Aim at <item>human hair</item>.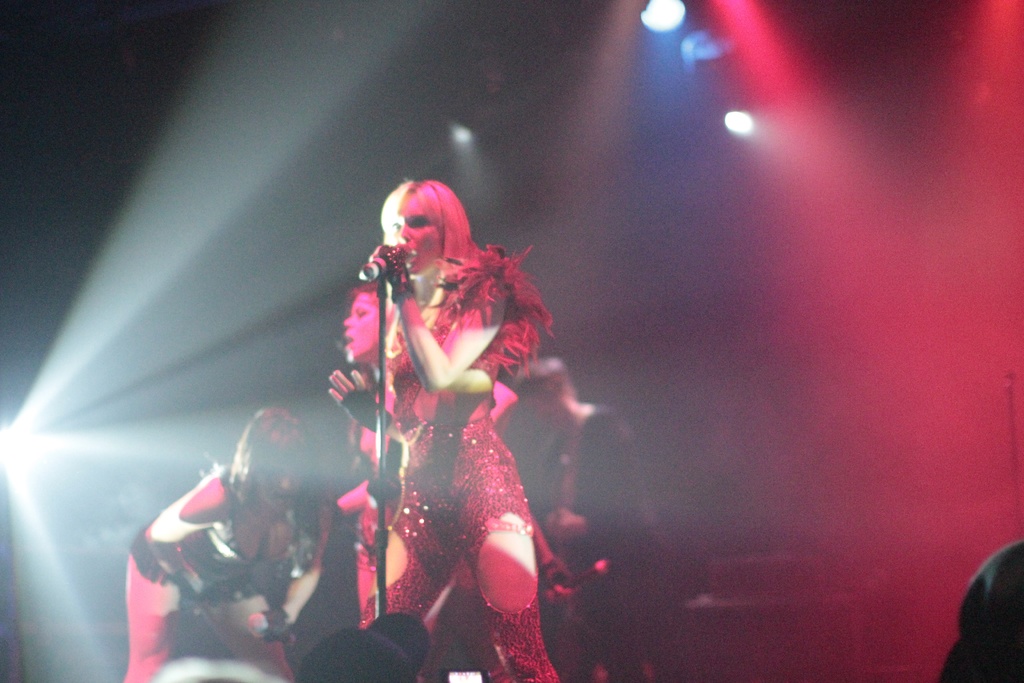
Aimed at <box>372,174,472,279</box>.
